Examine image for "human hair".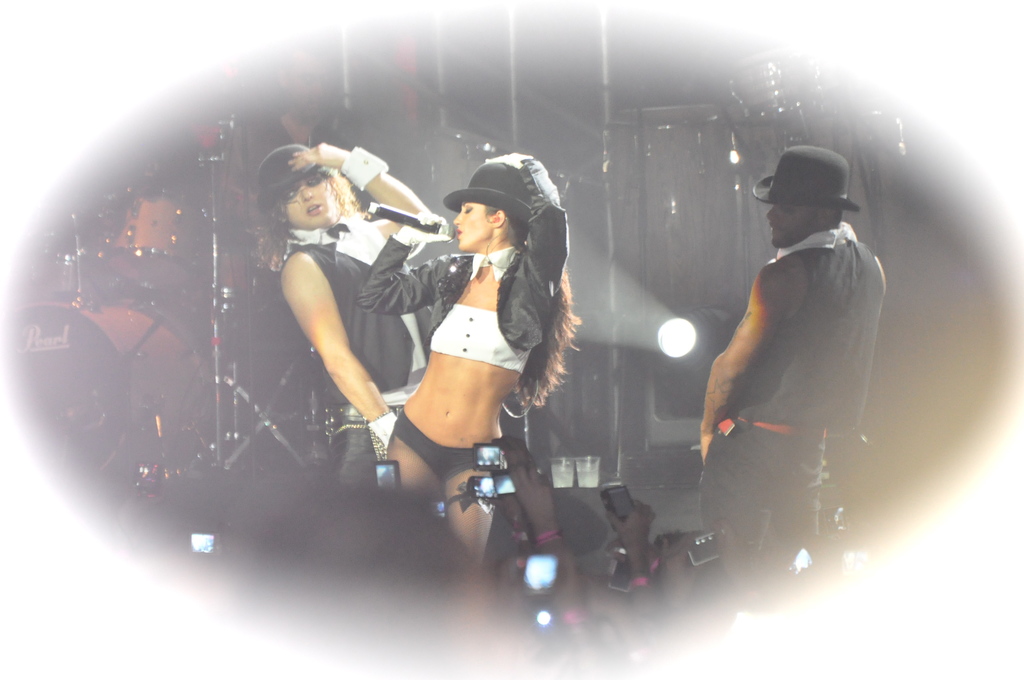
Examination result: [487, 204, 582, 405].
